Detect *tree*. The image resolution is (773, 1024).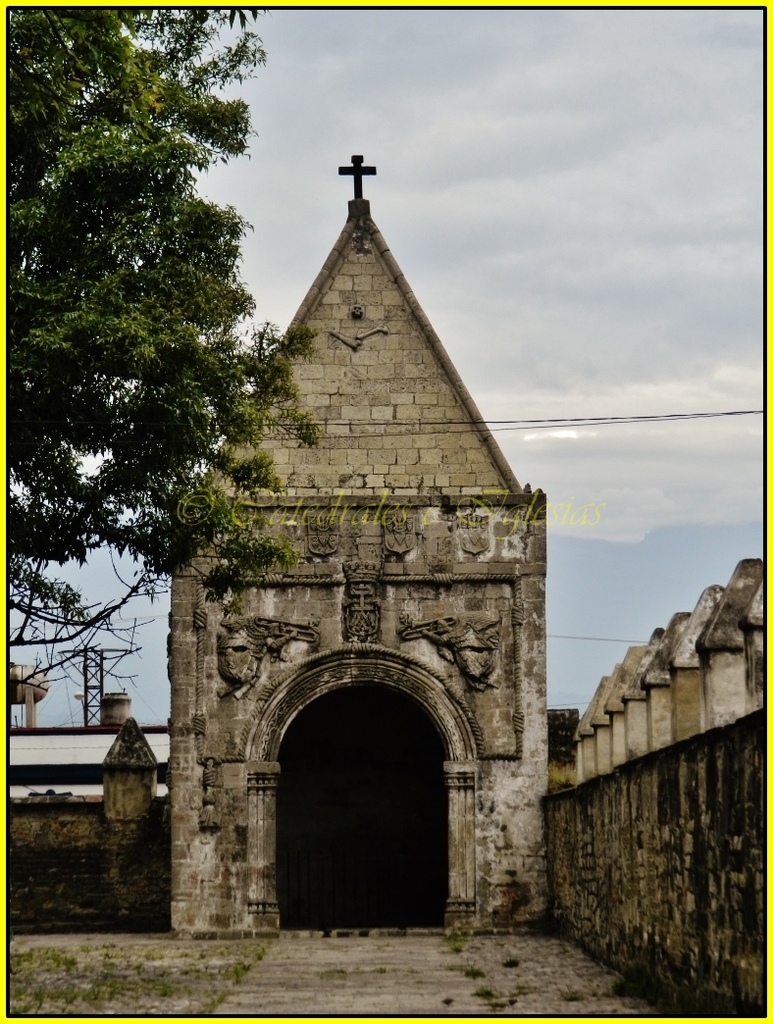
rect(26, 26, 288, 794).
